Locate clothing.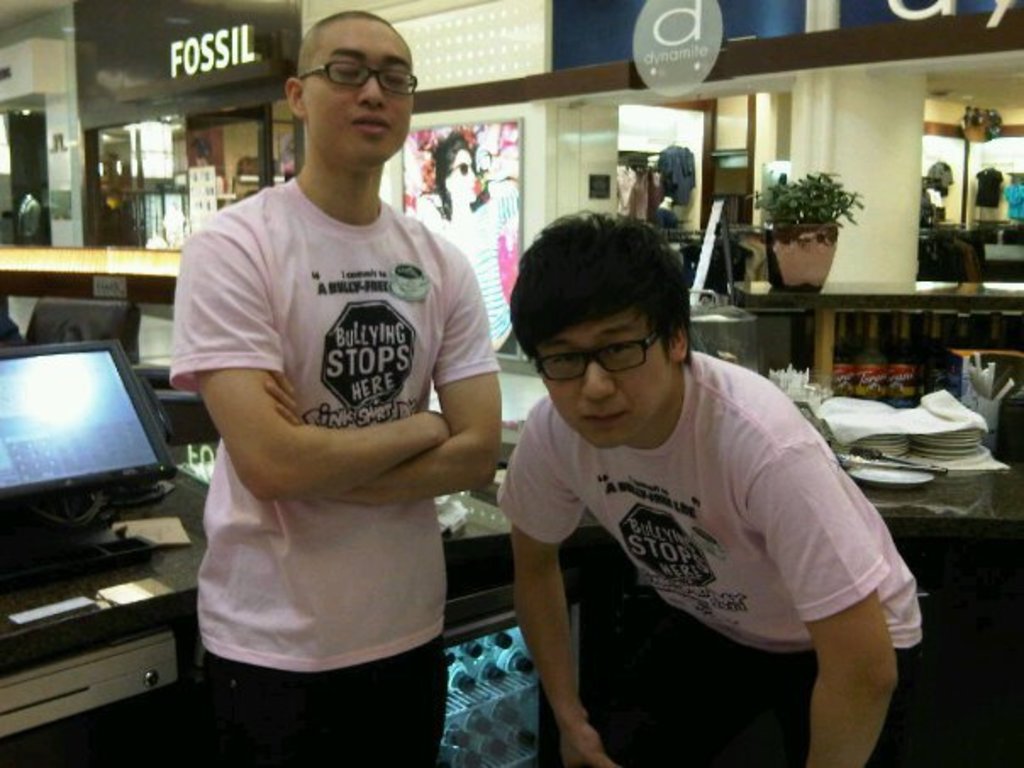
Bounding box: left=500, top=341, right=926, bottom=763.
